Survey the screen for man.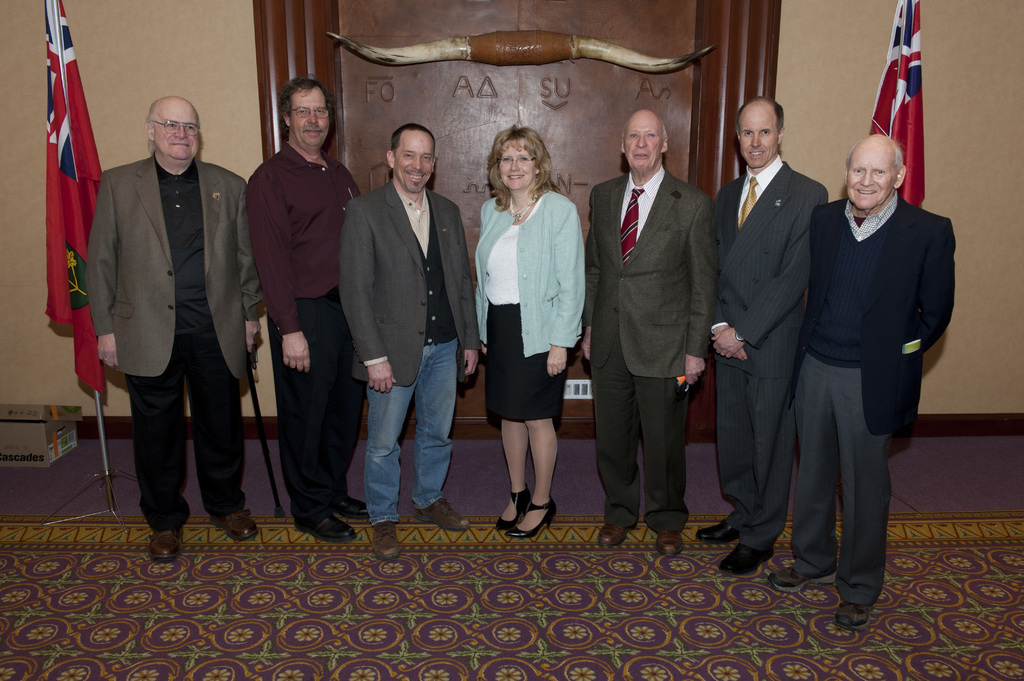
Survey found: locate(696, 98, 831, 575).
